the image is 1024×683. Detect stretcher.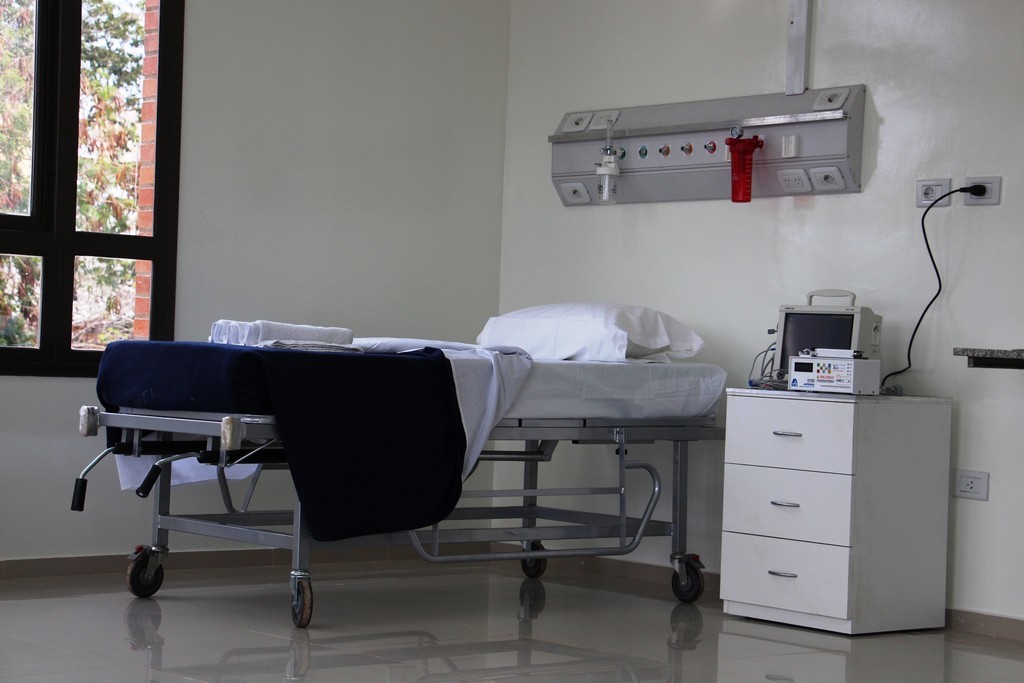
Detection: l=68, t=339, r=729, b=630.
